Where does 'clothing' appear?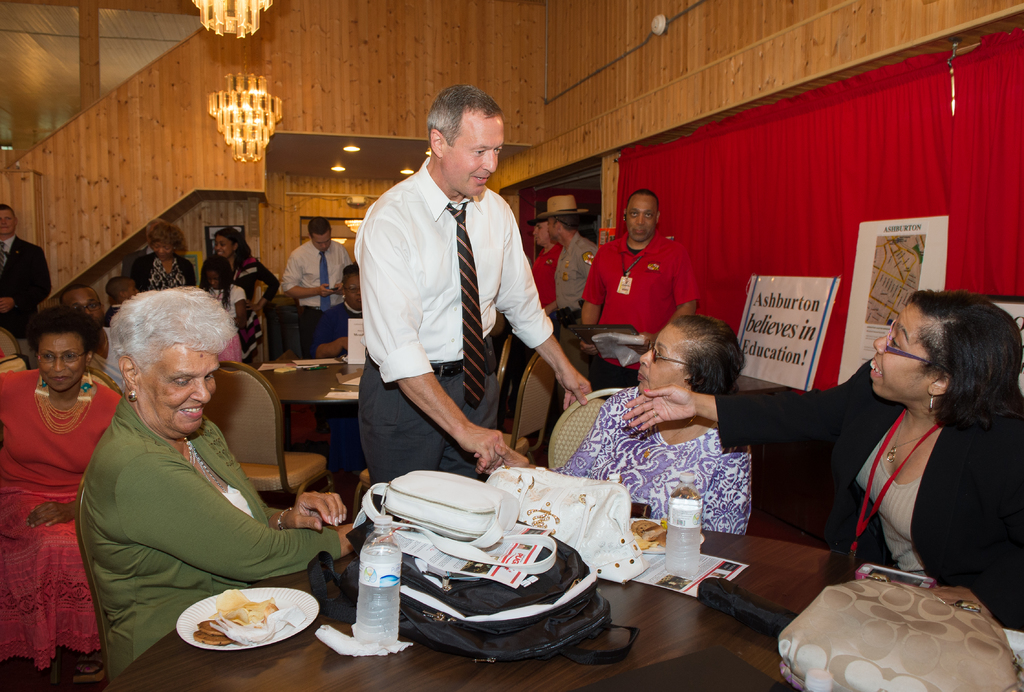
Appears at [352, 163, 554, 490].
